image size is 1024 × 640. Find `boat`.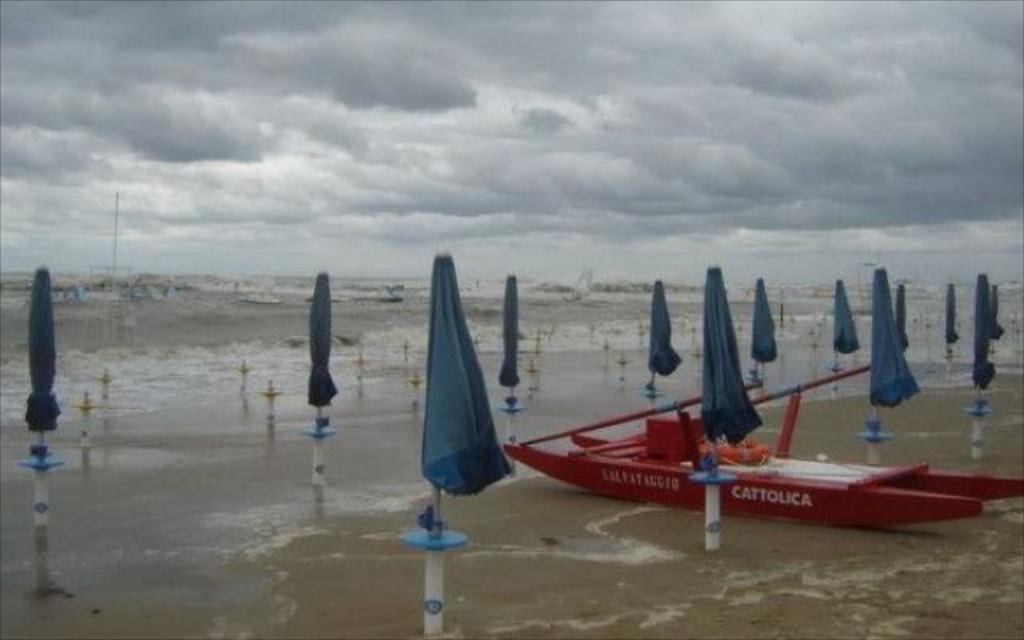
(left=494, top=362, right=1022, bottom=533).
